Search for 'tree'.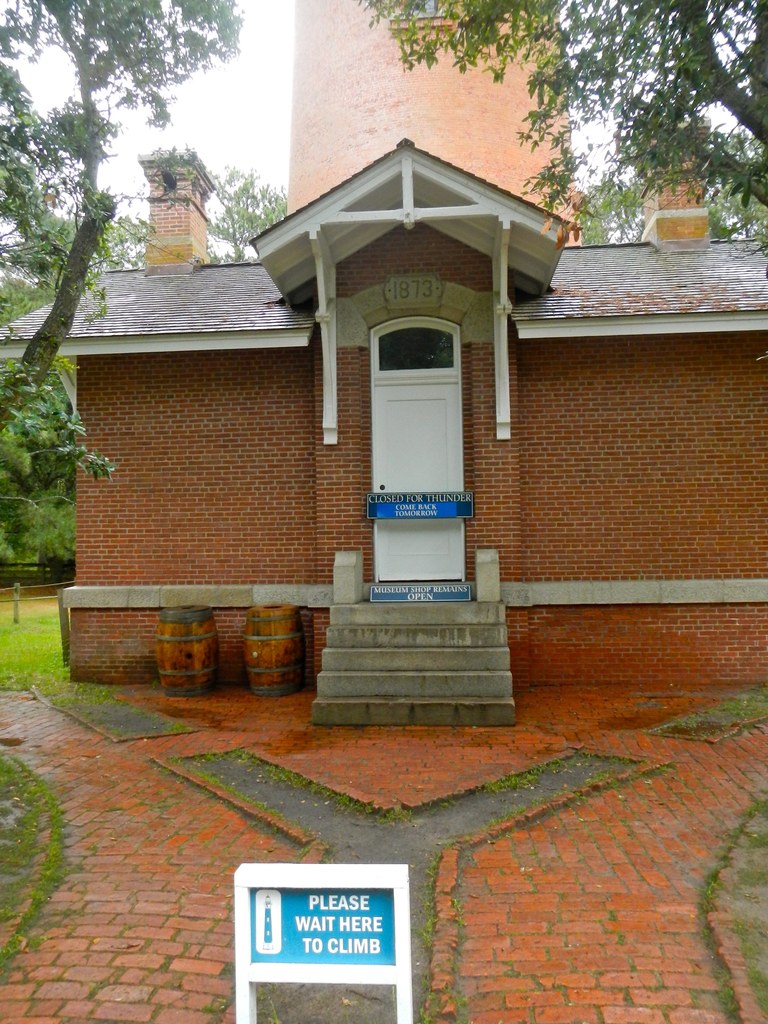
Found at select_region(563, 122, 767, 241).
